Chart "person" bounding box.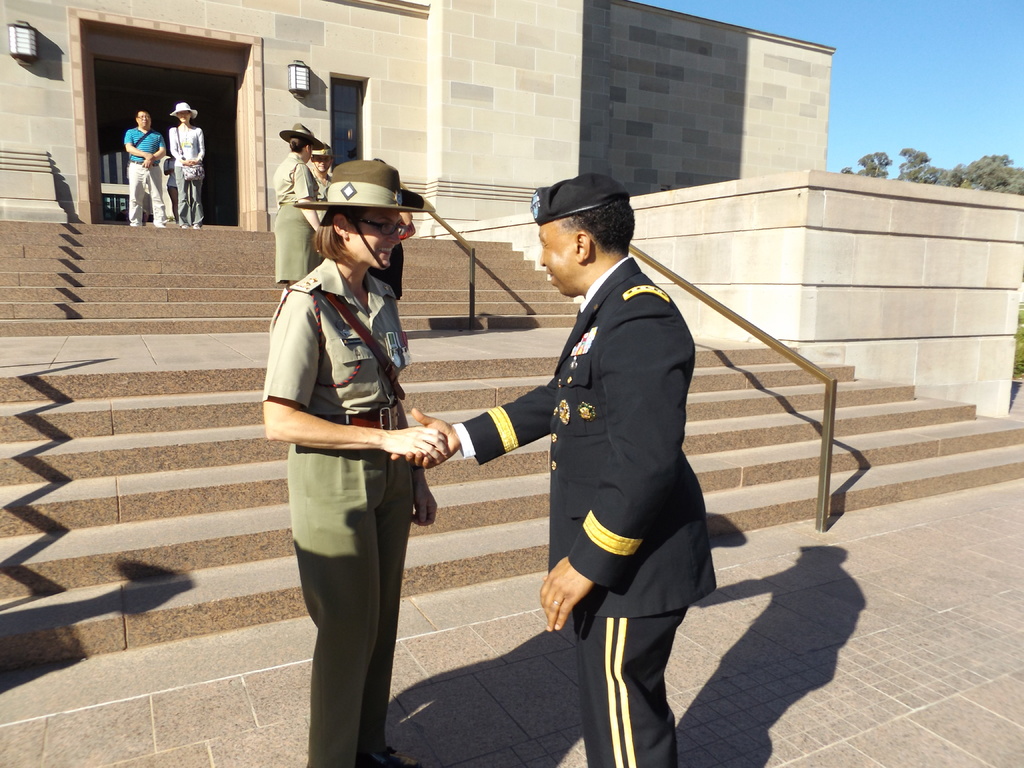
Charted: l=124, t=111, r=171, b=228.
